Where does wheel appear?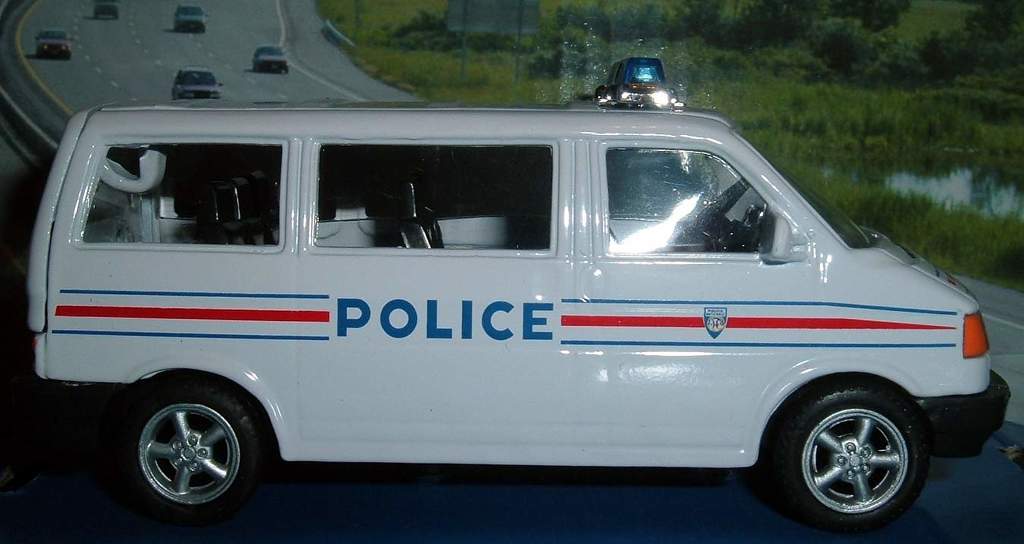
Appears at box=[115, 379, 259, 510].
